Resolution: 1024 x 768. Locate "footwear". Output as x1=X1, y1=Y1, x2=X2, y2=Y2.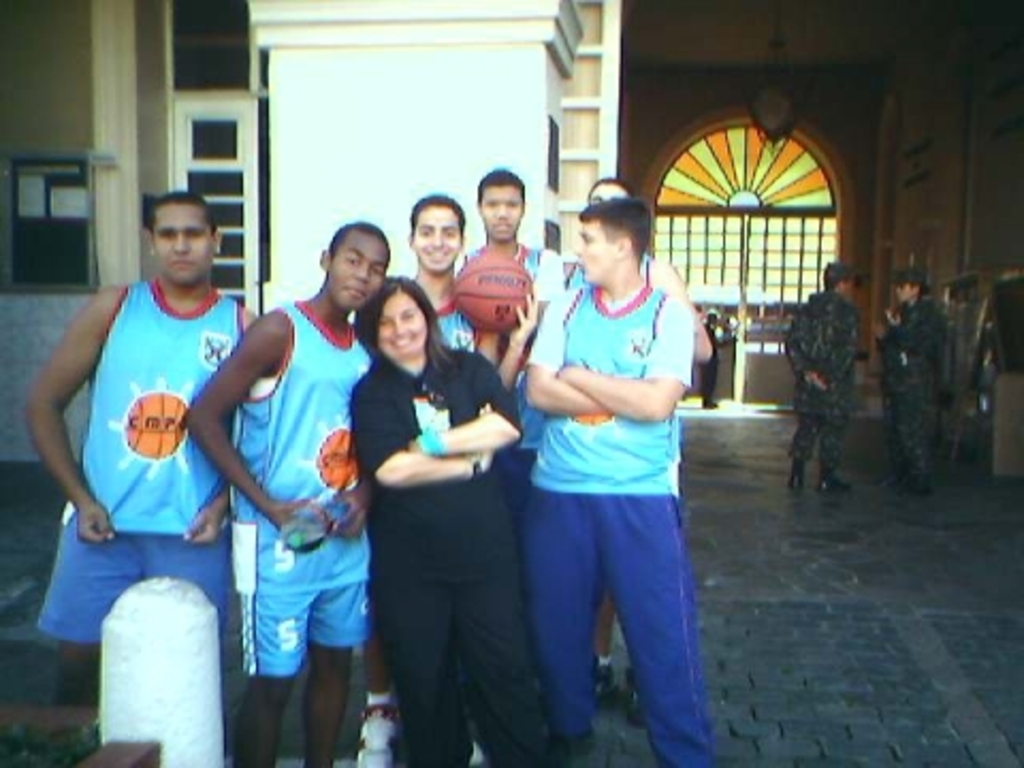
x1=907, y1=457, x2=932, y2=495.
